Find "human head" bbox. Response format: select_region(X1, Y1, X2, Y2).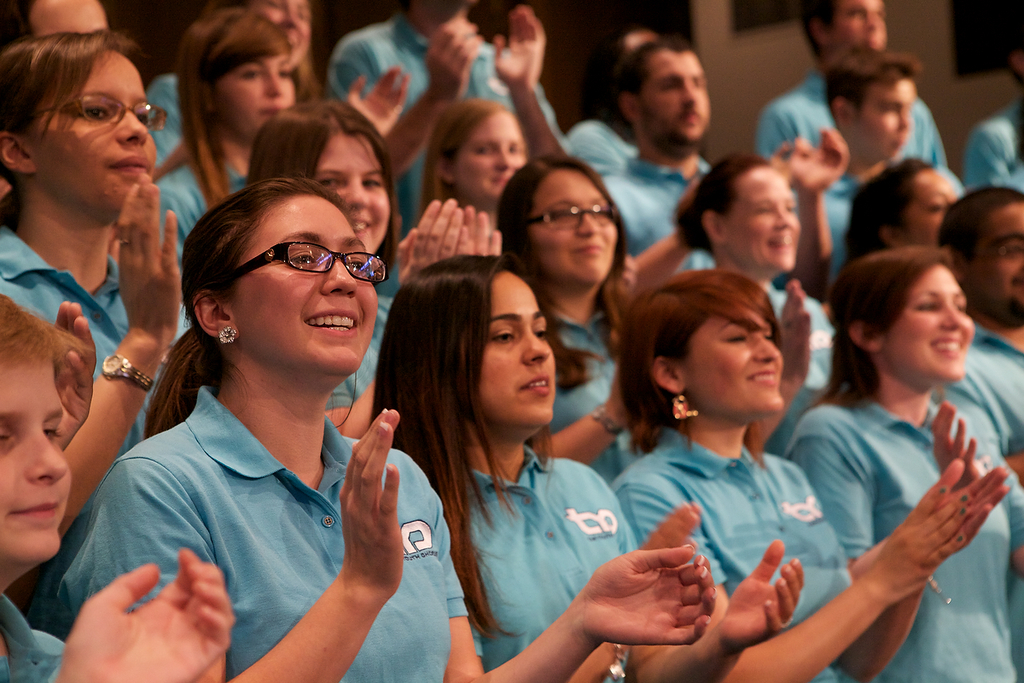
select_region(0, 295, 74, 585).
